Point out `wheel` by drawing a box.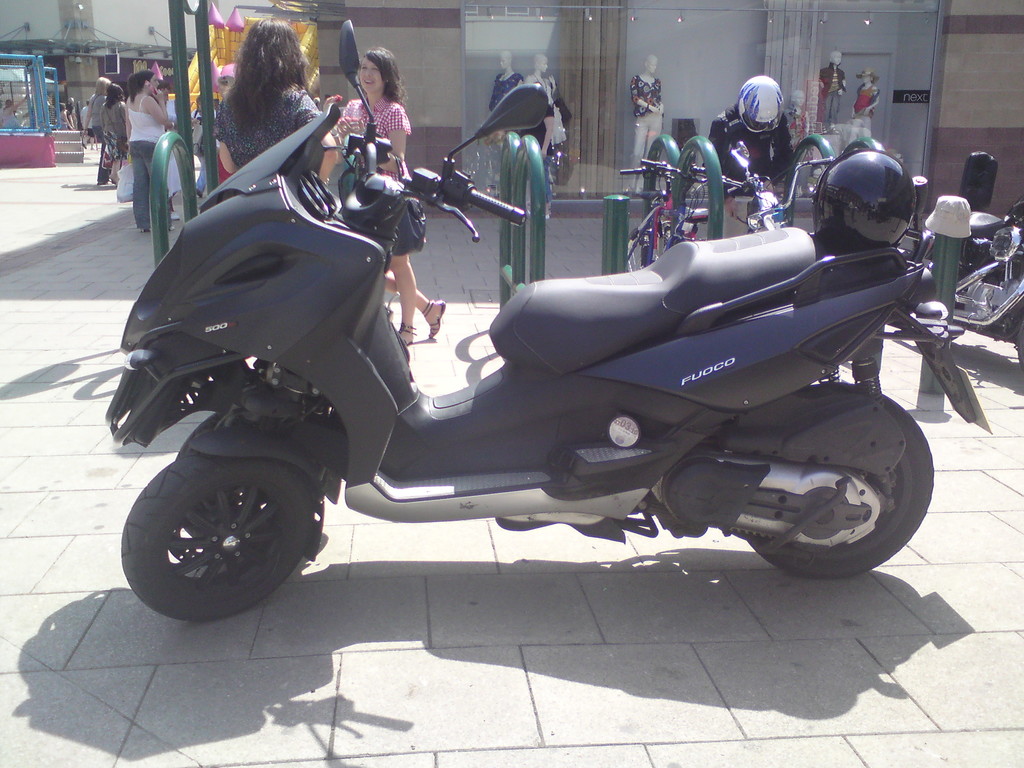
x1=628 y1=234 x2=649 y2=273.
